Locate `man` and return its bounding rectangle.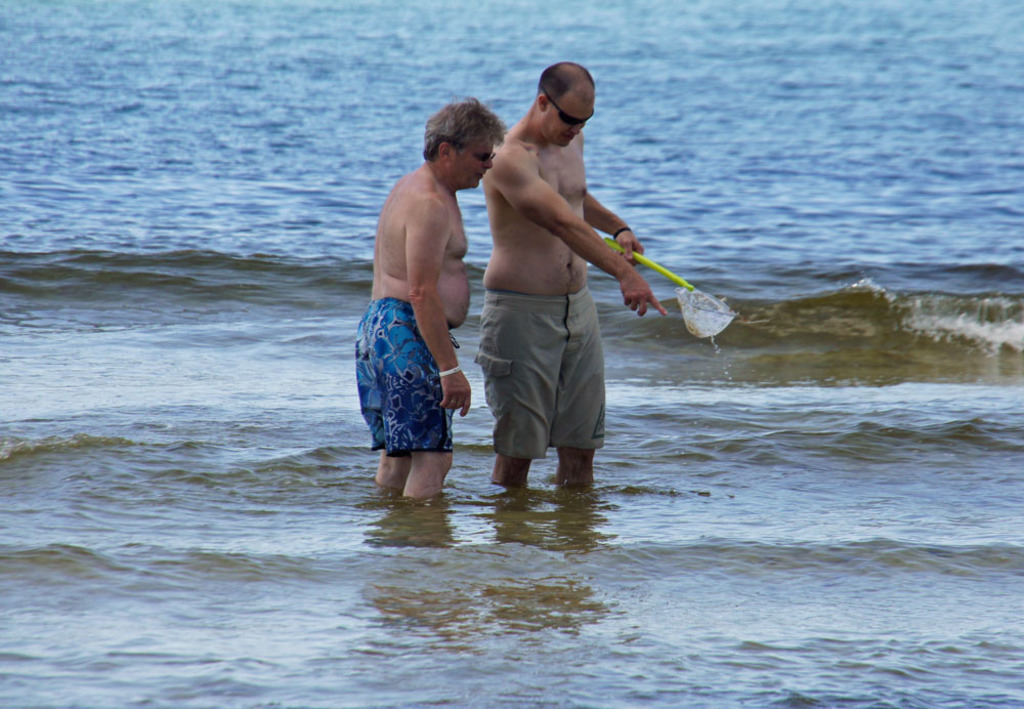
<bbox>467, 64, 647, 508</bbox>.
